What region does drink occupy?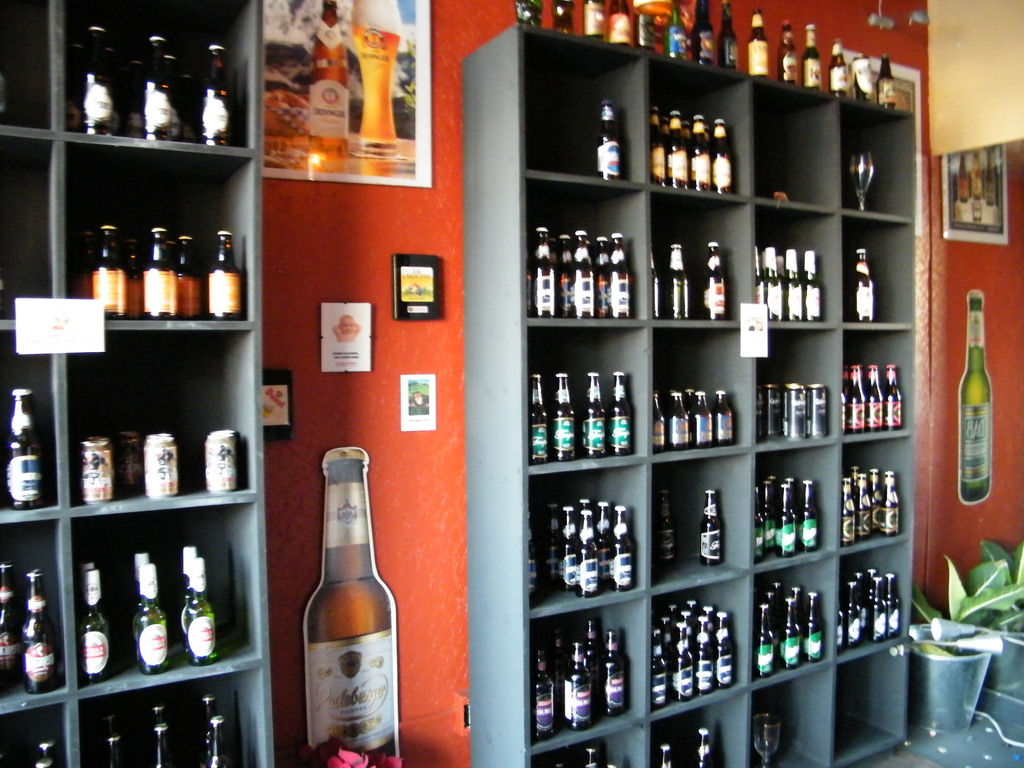
bbox=(136, 566, 169, 666).
